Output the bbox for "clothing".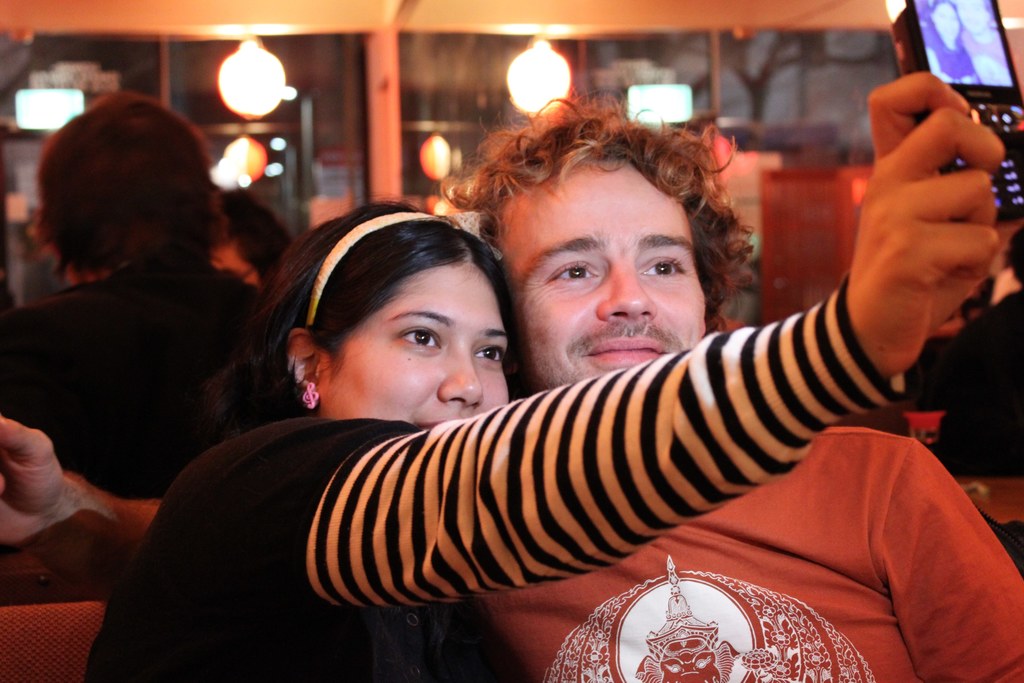
box(479, 422, 1023, 682).
